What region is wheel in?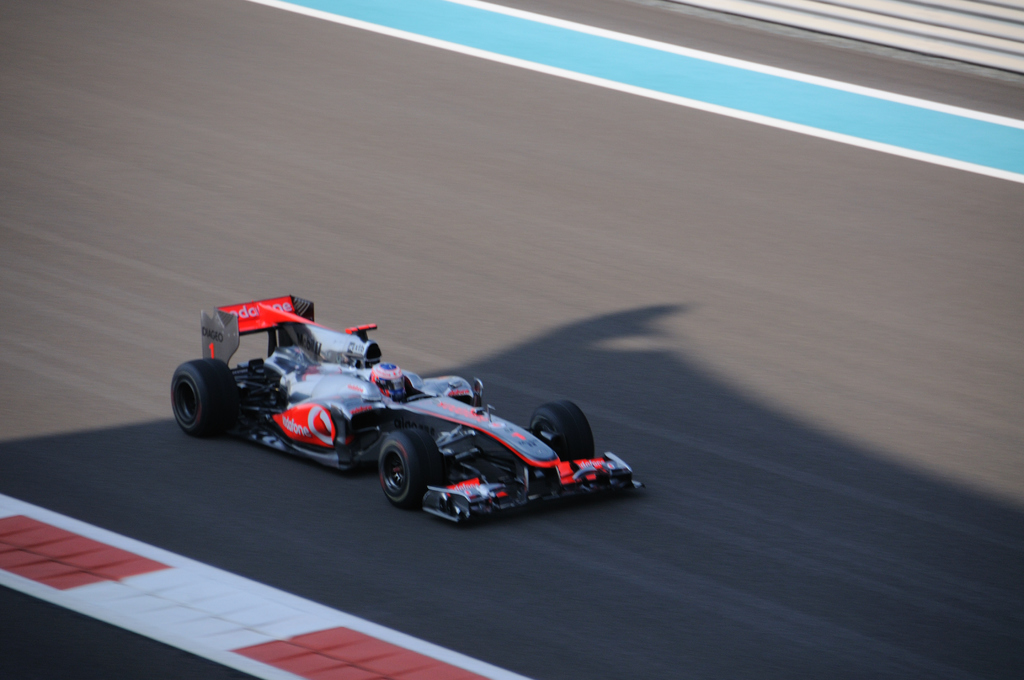
[372, 434, 429, 521].
